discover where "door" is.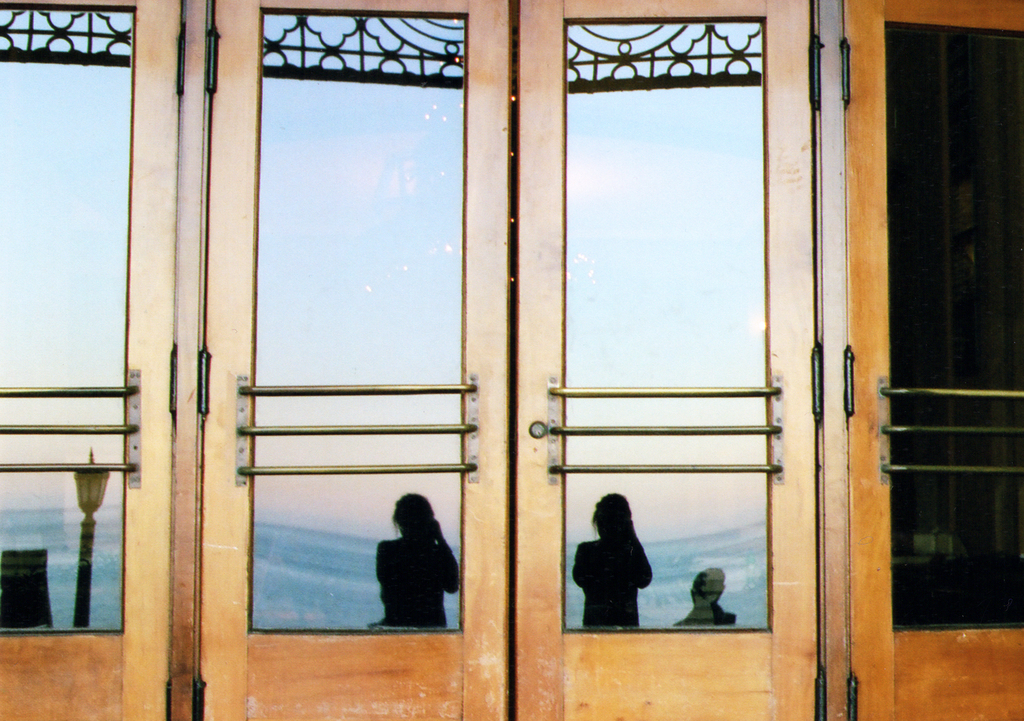
Discovered at 215,0,819,720.
